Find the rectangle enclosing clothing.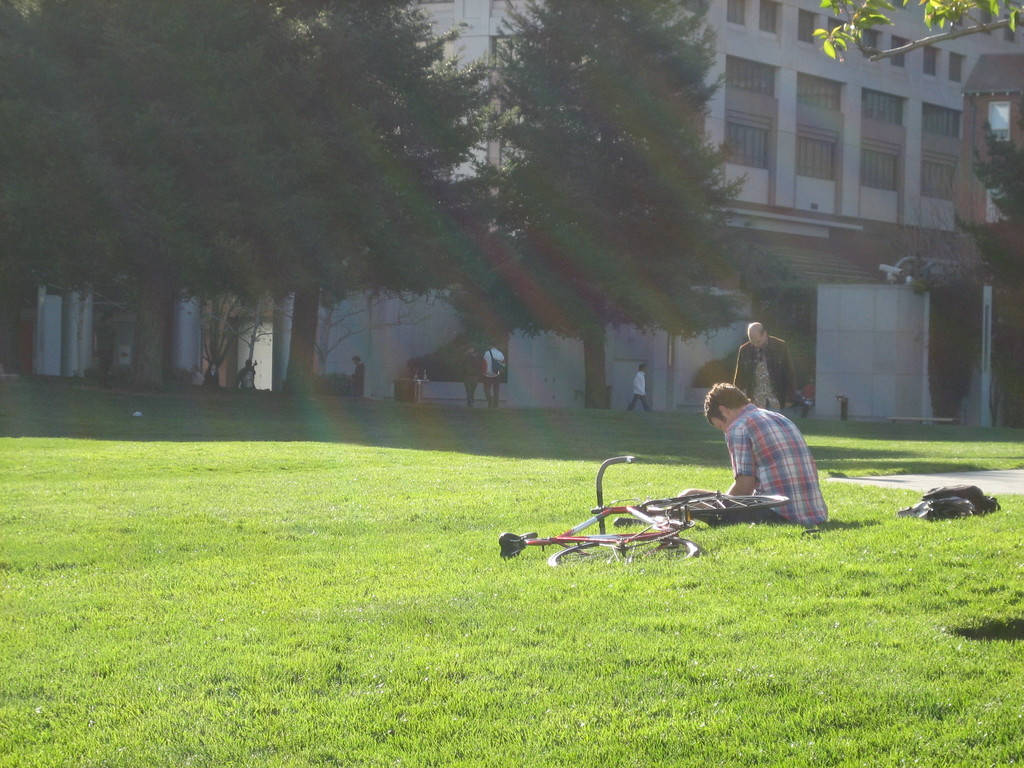
[238, 364, 258, 390].
